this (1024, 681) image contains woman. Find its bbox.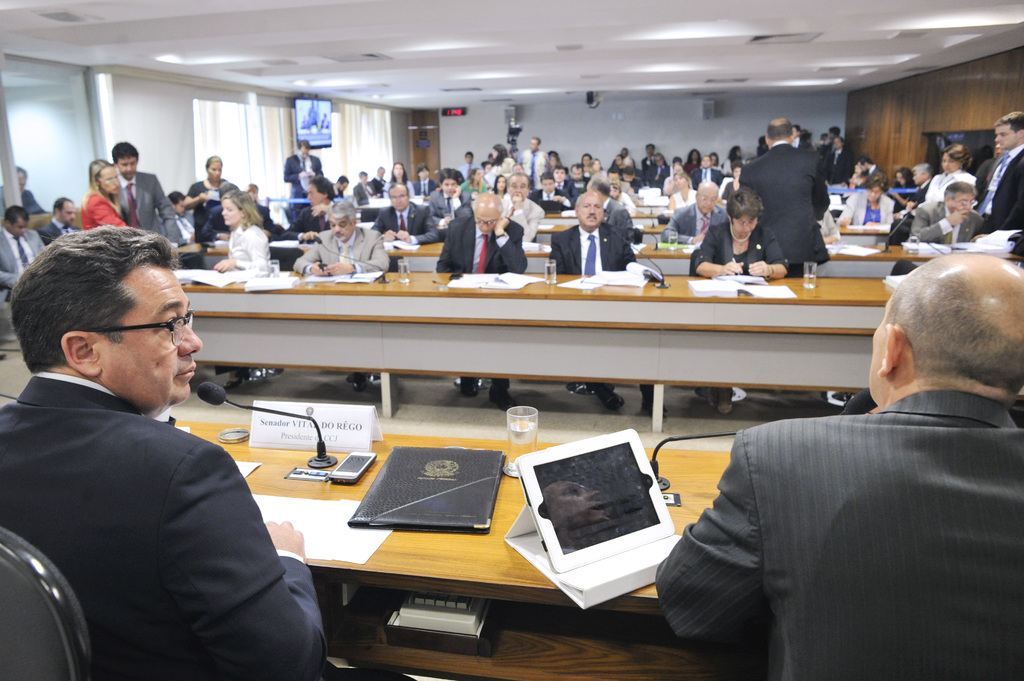
[left=692, top=186, right=792, bottom=417].
